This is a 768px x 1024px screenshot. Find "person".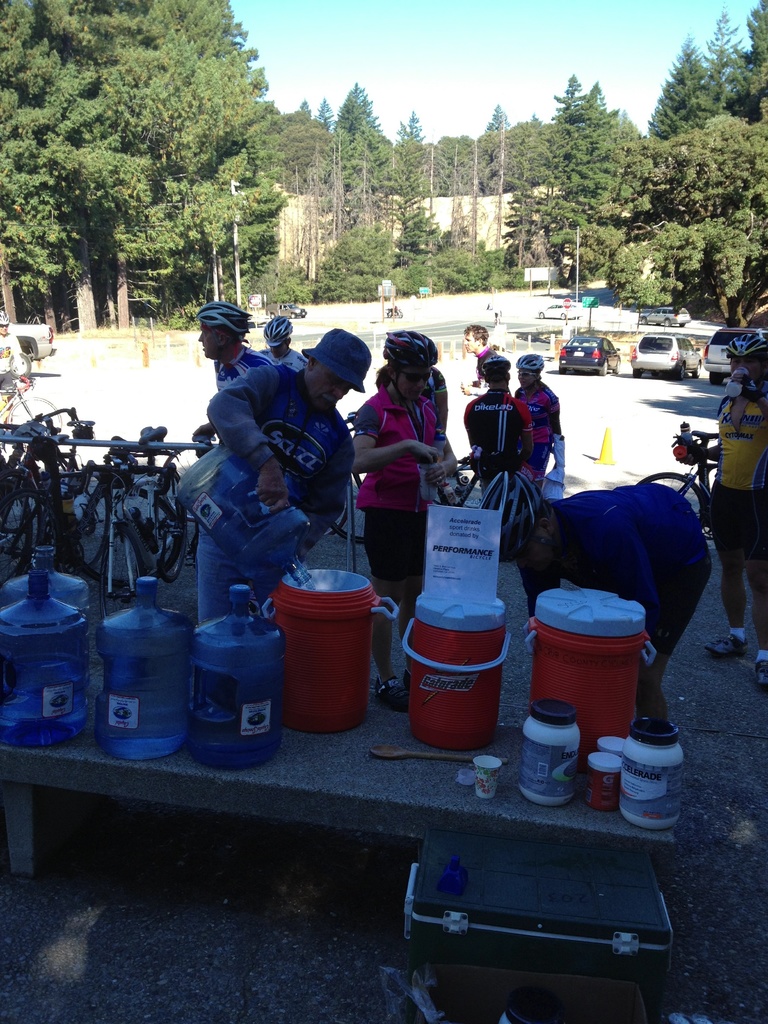
Bounding box: left=354, top=321, right=448, bottom=599.
